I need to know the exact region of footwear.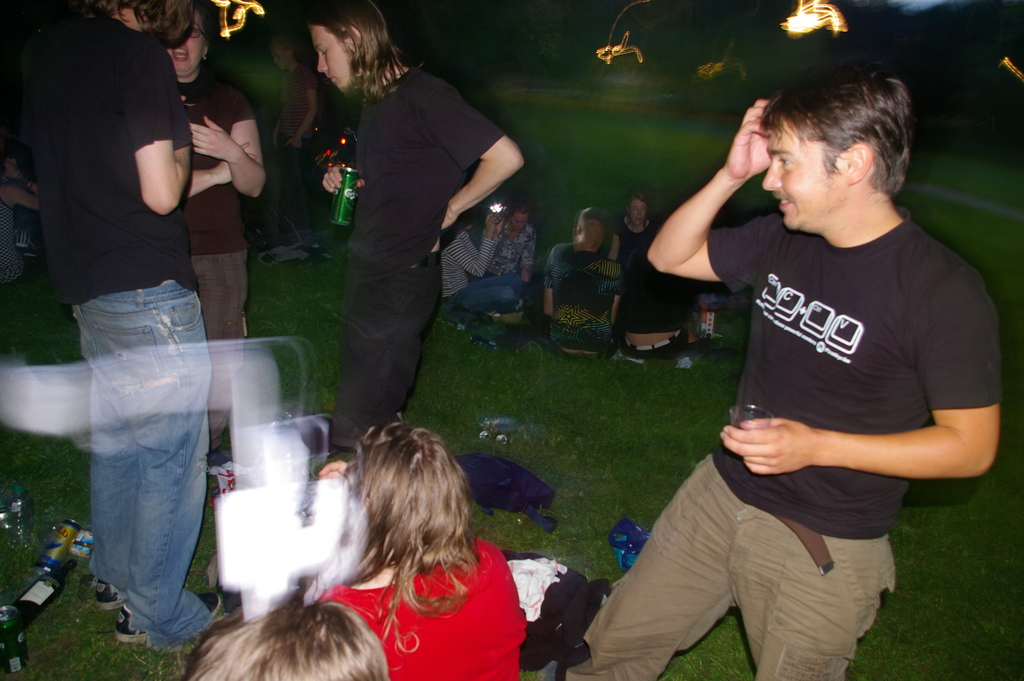
Region: 90:582:125:612.
